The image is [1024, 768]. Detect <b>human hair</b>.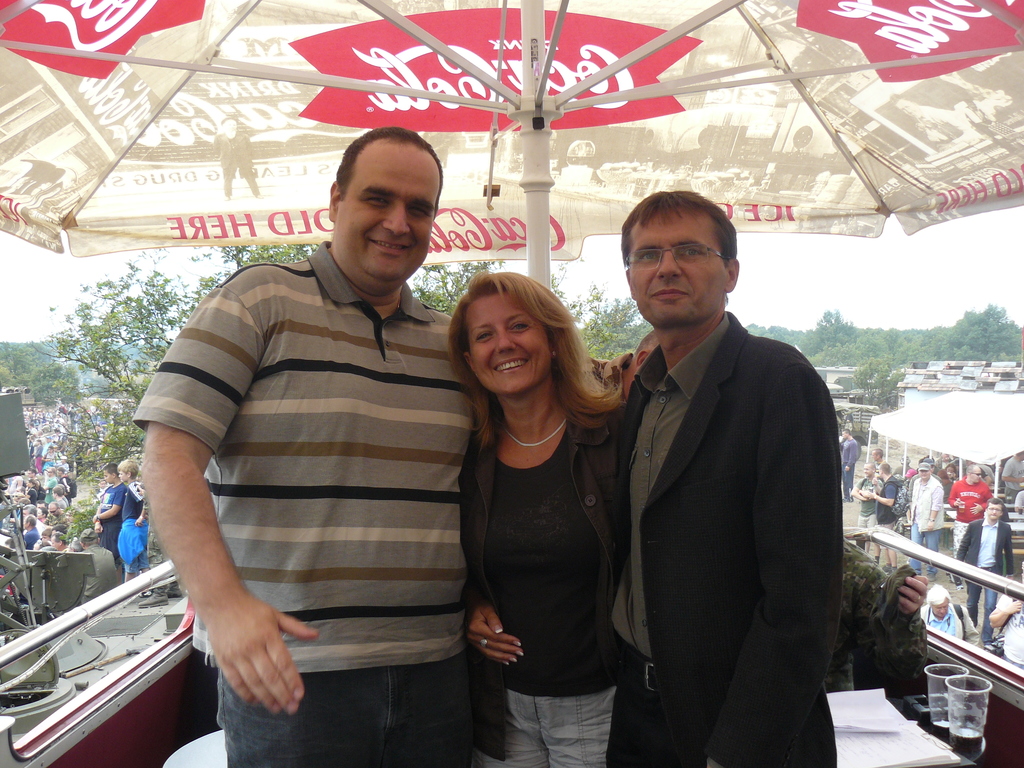
Detection: bbox=[102, 464, 118, 479].
